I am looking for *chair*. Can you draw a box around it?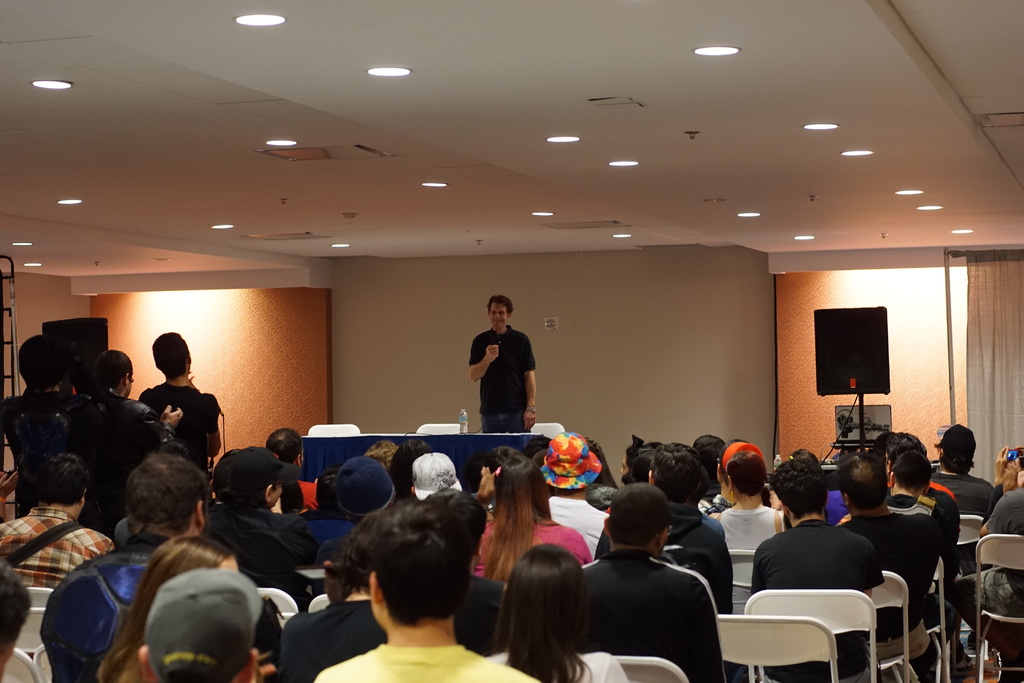
Sure, the bounding box is BBox(307, 424, 360, 441).
